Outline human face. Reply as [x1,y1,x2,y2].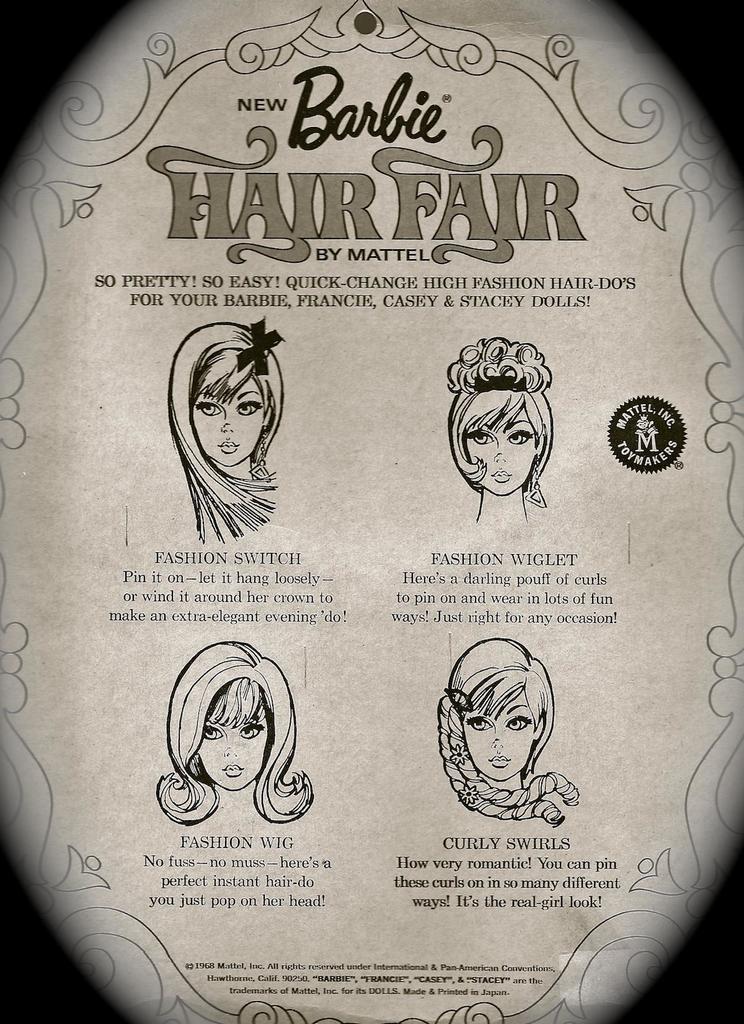
[181,369,264,474].
